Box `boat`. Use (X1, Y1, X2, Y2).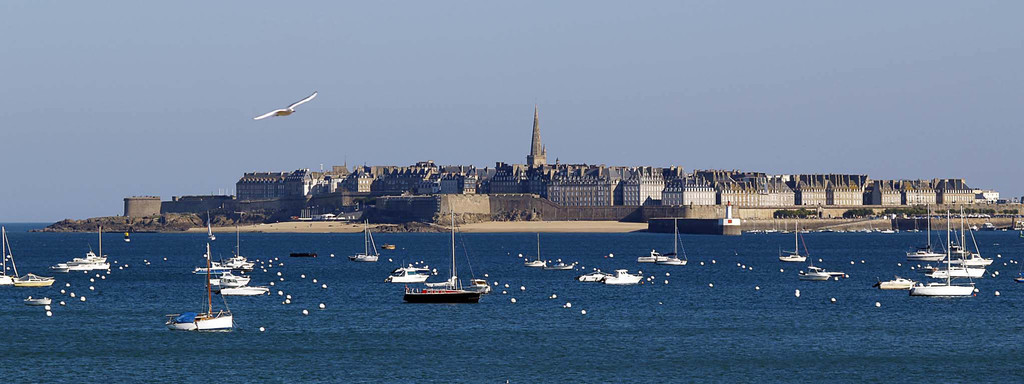
(640, 221, 692, 265).
